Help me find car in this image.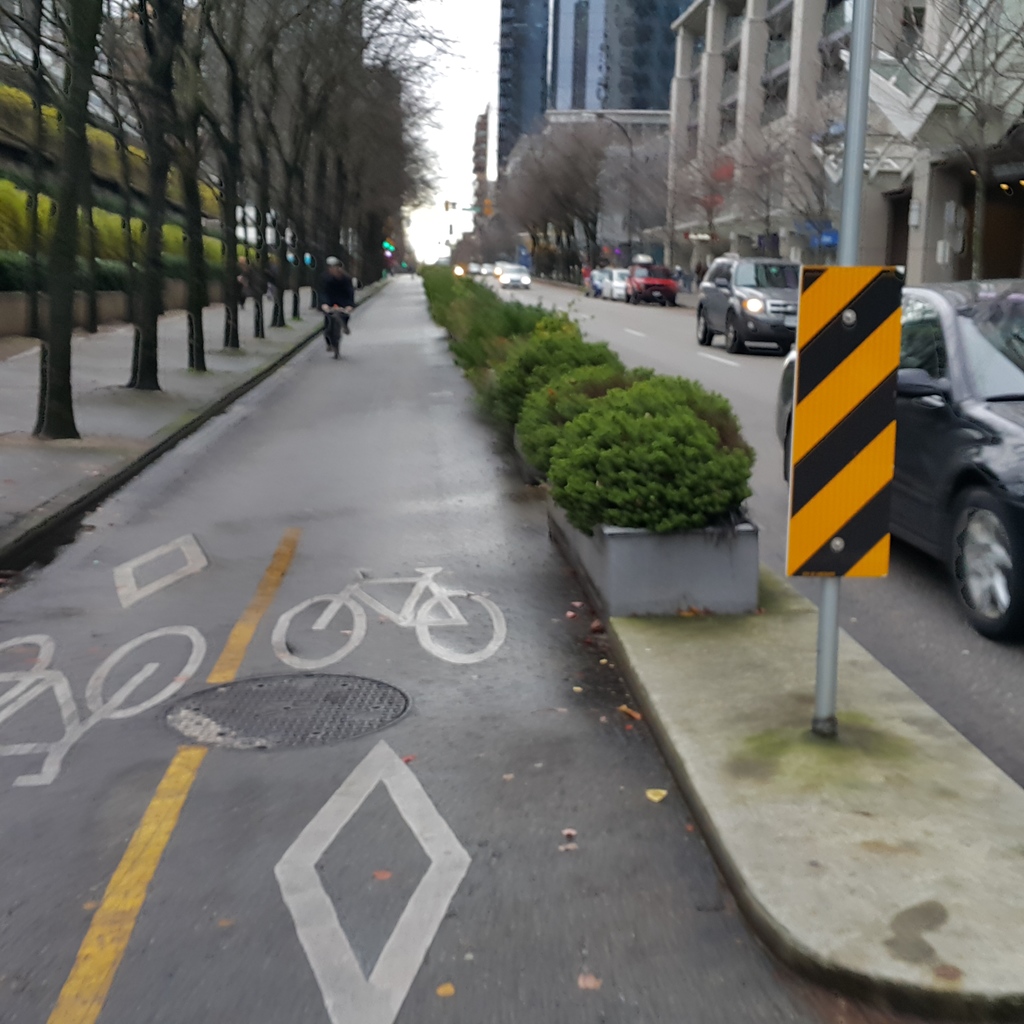
Found it: [498,260,529,290].
